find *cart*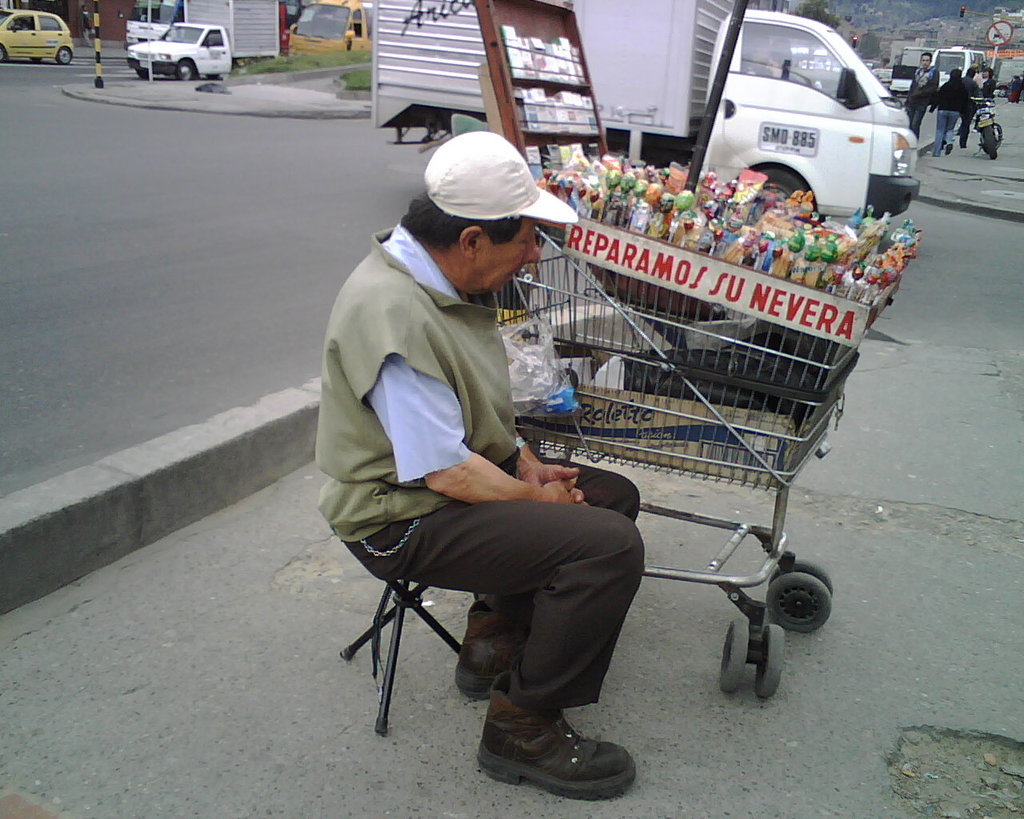
(x1=454, y1=113, x2=902, y2=697)
